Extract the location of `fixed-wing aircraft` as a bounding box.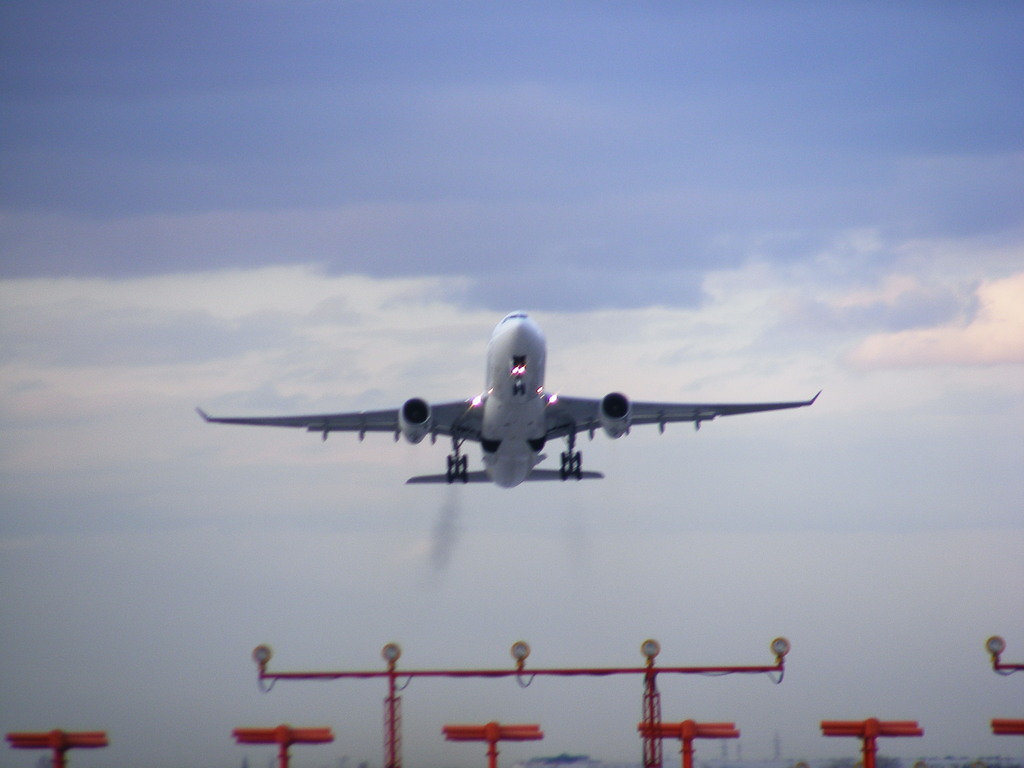
box(188, 304, 826, 490).
